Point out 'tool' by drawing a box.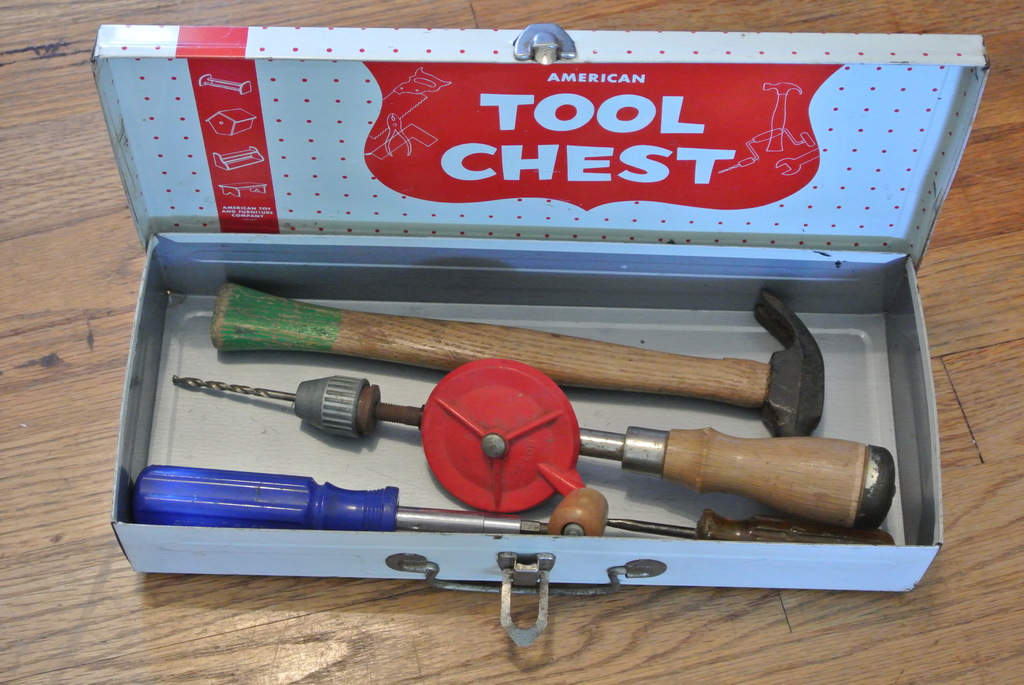
545:482:899:549.
